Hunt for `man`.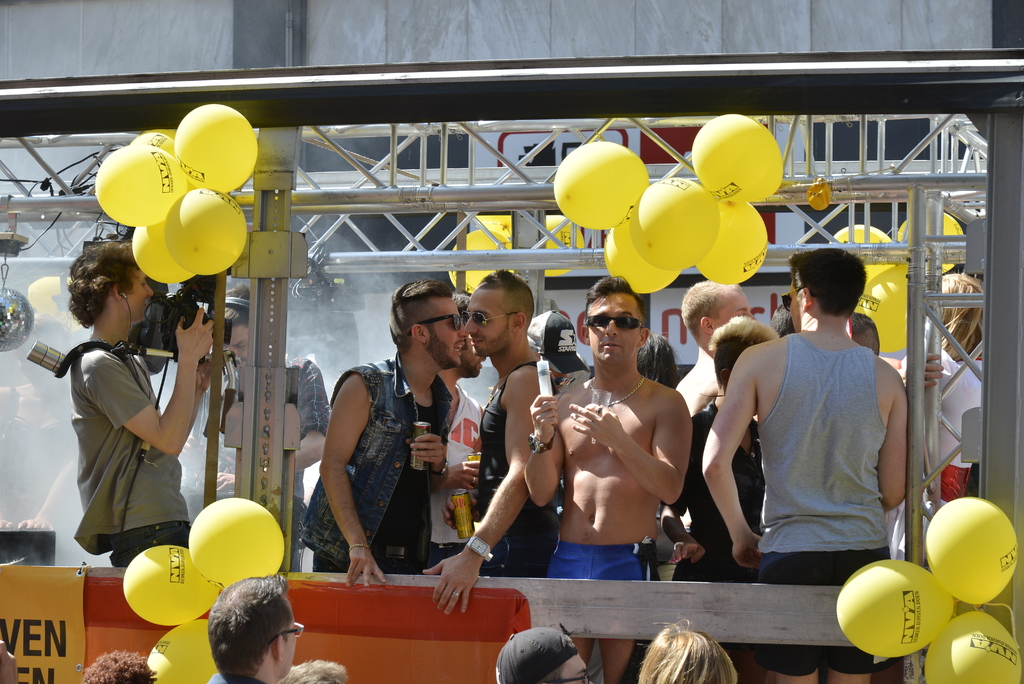
Hunted down at box=[675, 281, 760, 416].
